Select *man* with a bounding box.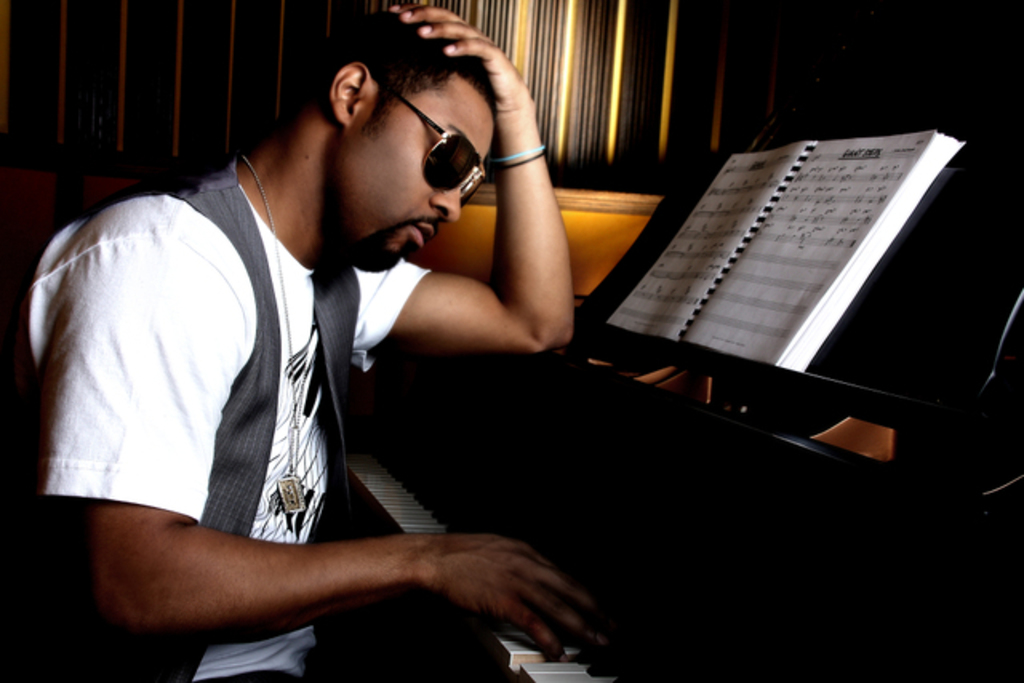
0/5/613/681.
